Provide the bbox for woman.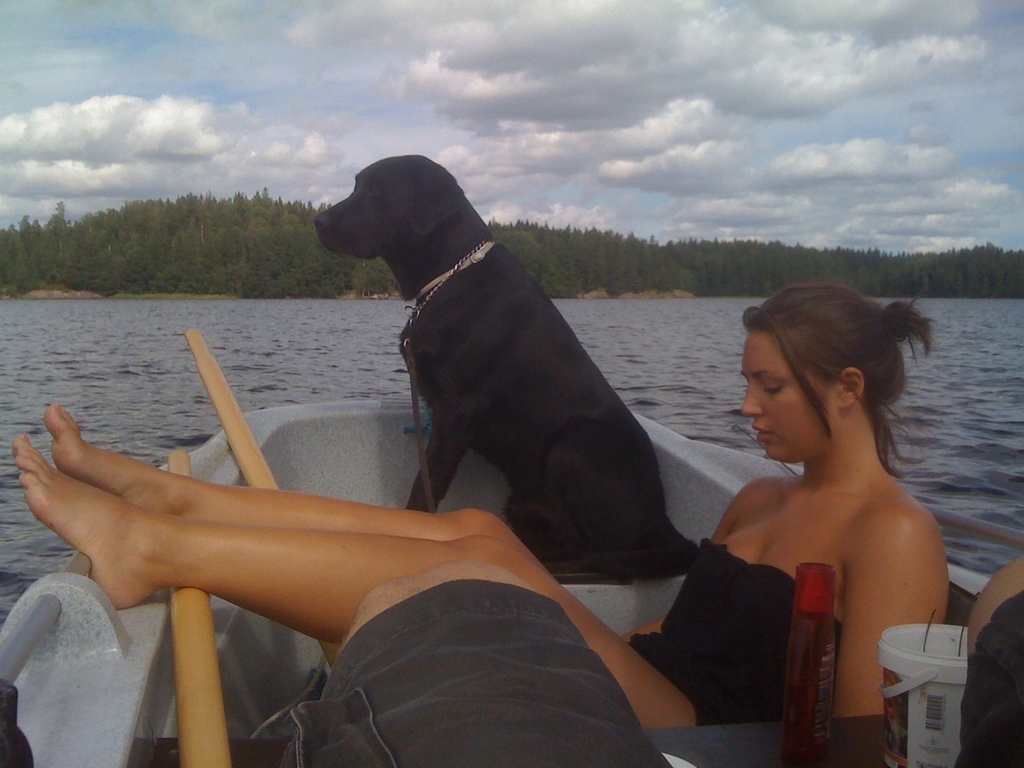
bbox=(0, 257, 954, 733).
